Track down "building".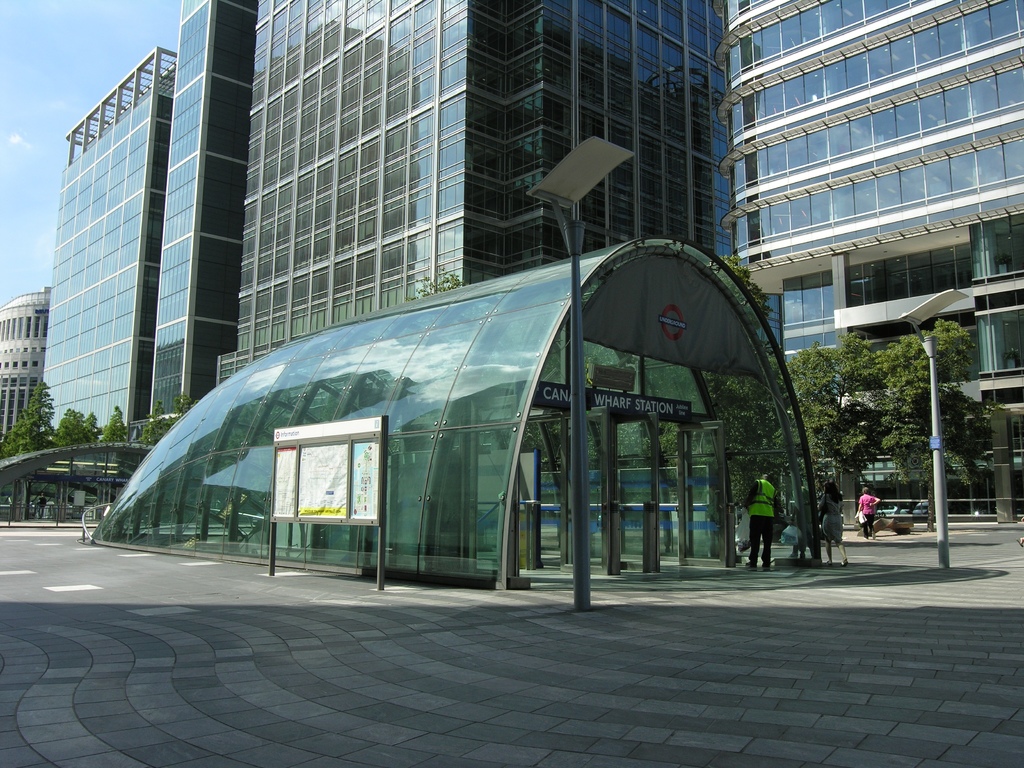
Tracked to x1=220 y1=0 x2=731 y2=356.
